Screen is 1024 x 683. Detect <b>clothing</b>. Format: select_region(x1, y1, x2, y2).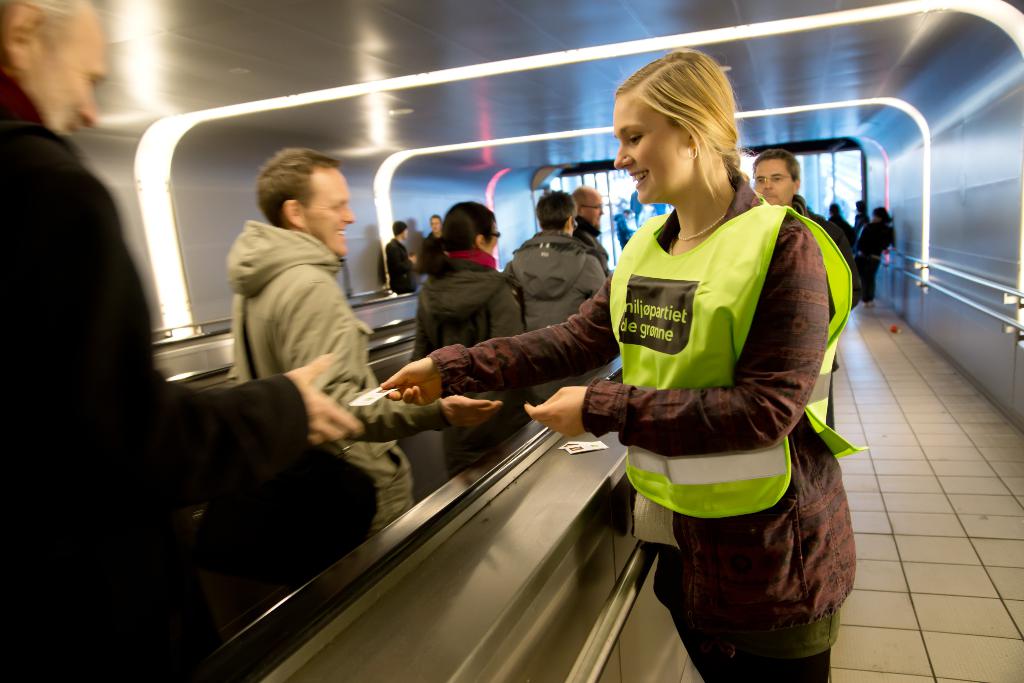
select_region(0, 86, 378, 682).
